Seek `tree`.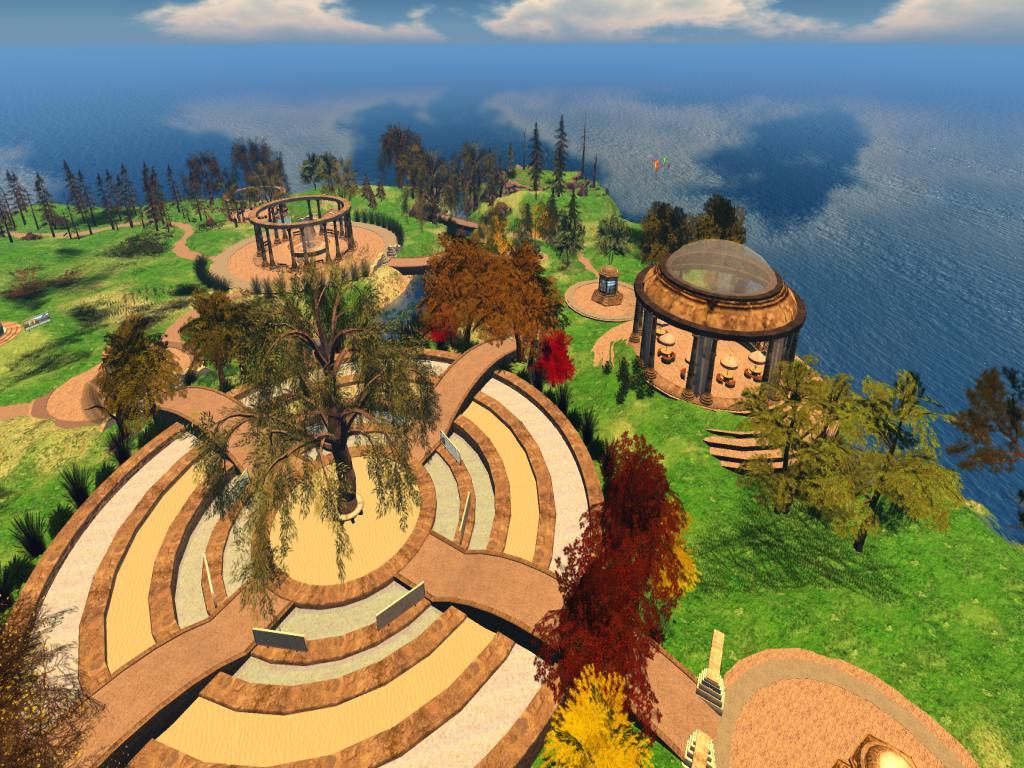
detection(539, 661, 652, 767).
